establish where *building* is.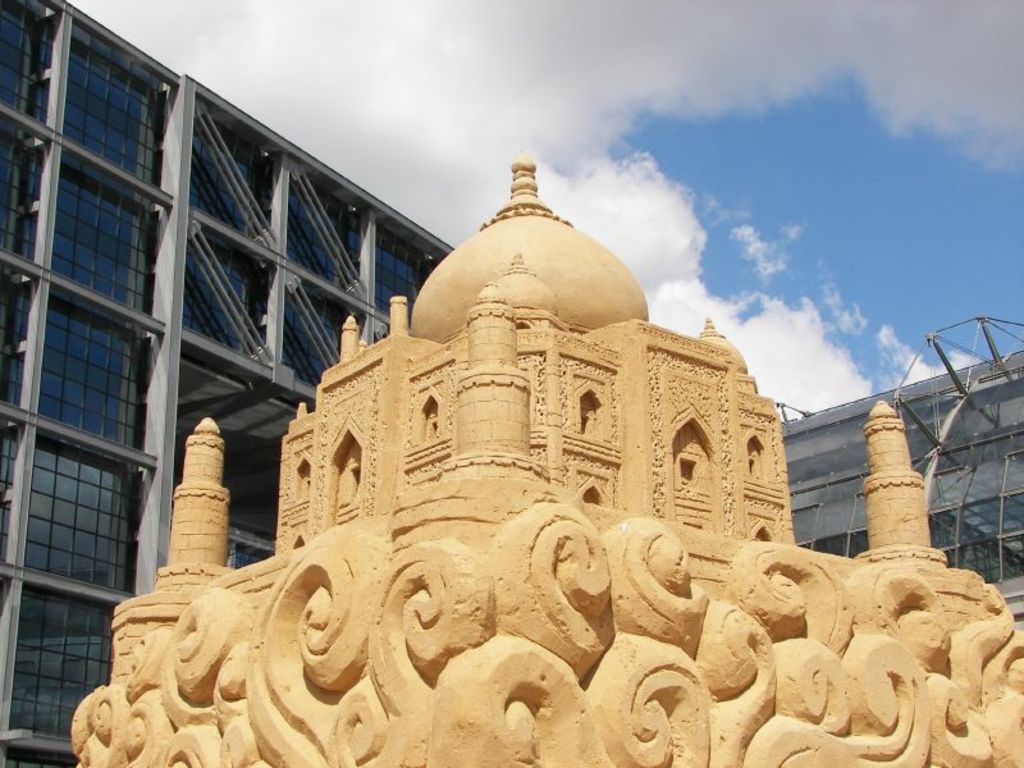
Established at detection(0, 0, 454, 764).
